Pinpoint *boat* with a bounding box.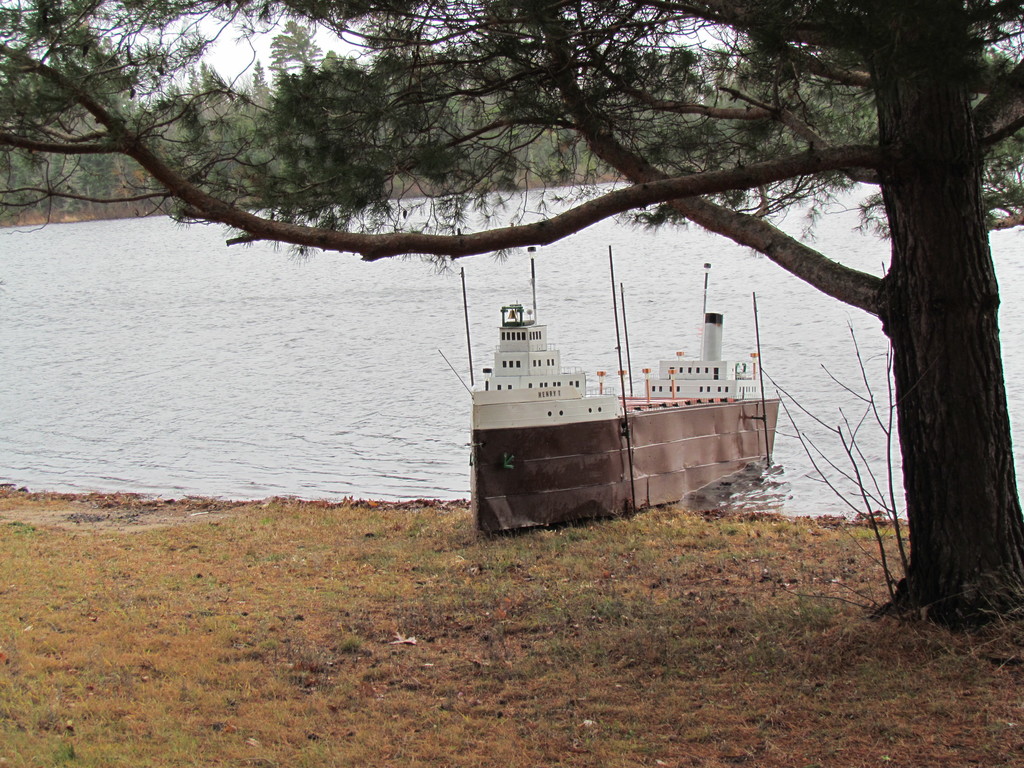
(465,248,778,536).
